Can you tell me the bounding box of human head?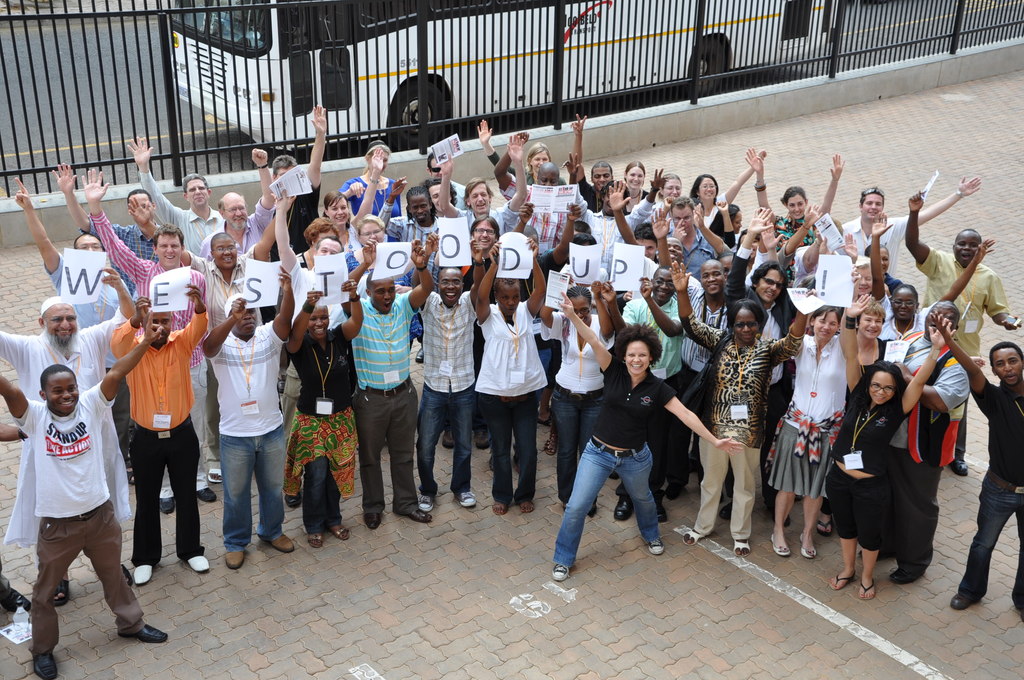
860:362:904:402.
